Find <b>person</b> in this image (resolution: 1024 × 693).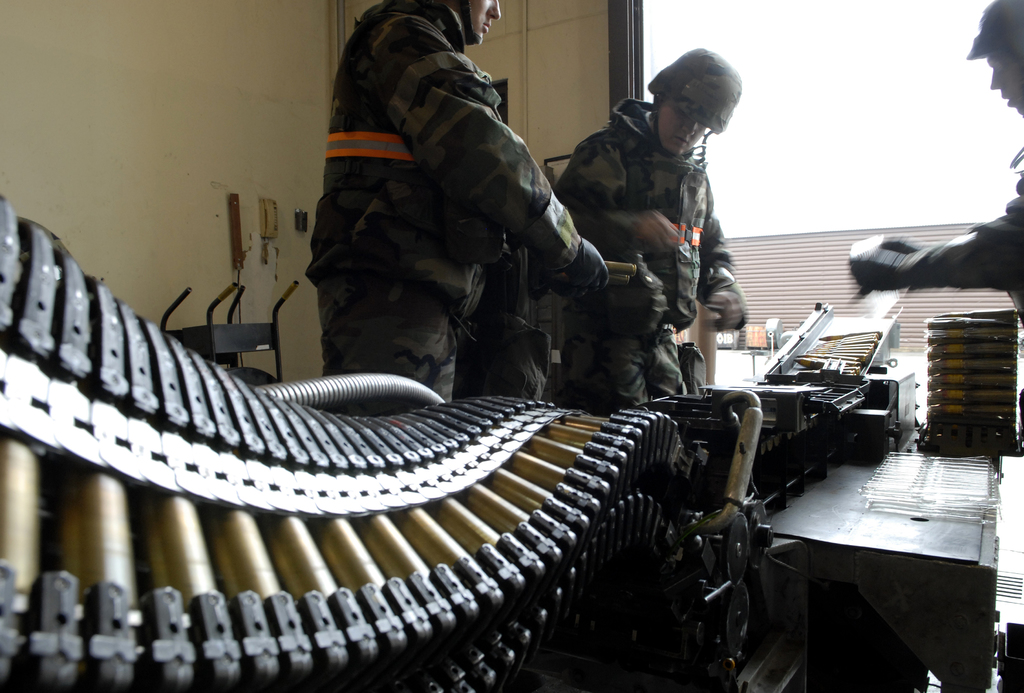
555,47,744,411.
